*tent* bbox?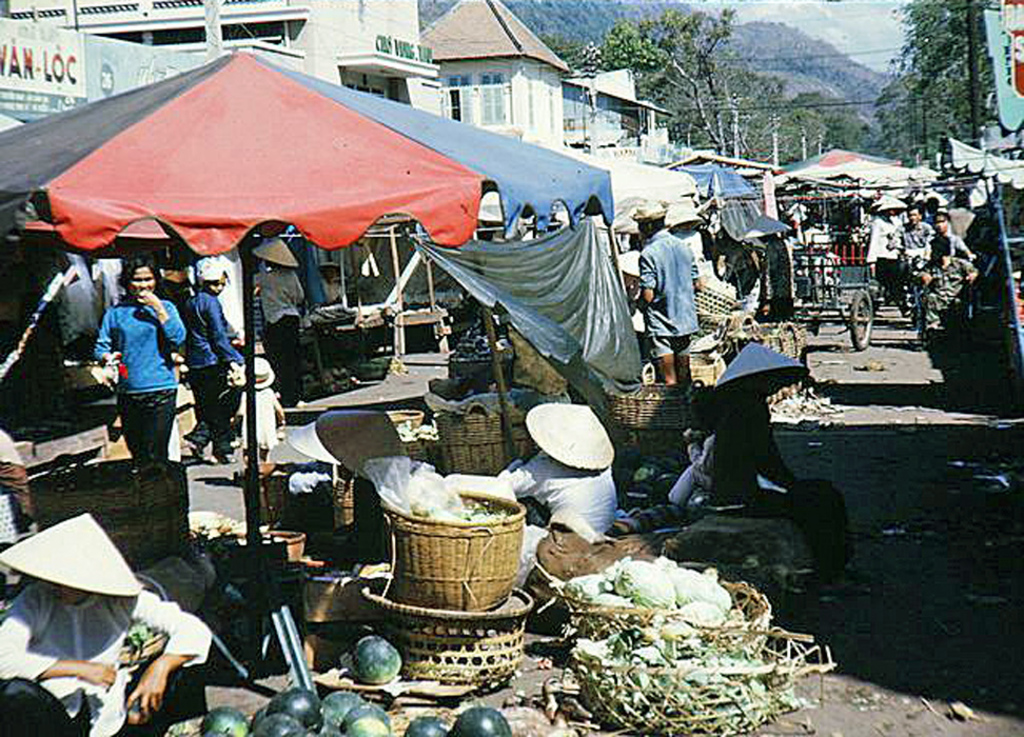
pyautogui.locateOnScreen(0, 40, 612, 675)
